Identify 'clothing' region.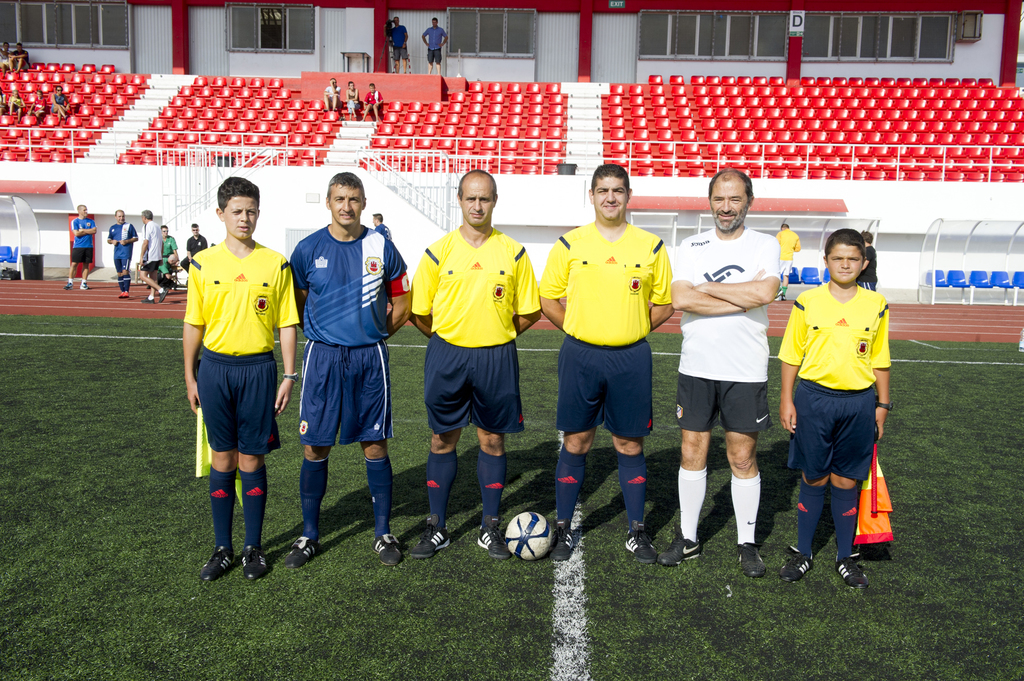
Region: BBox(31, 97, 46, 118).
